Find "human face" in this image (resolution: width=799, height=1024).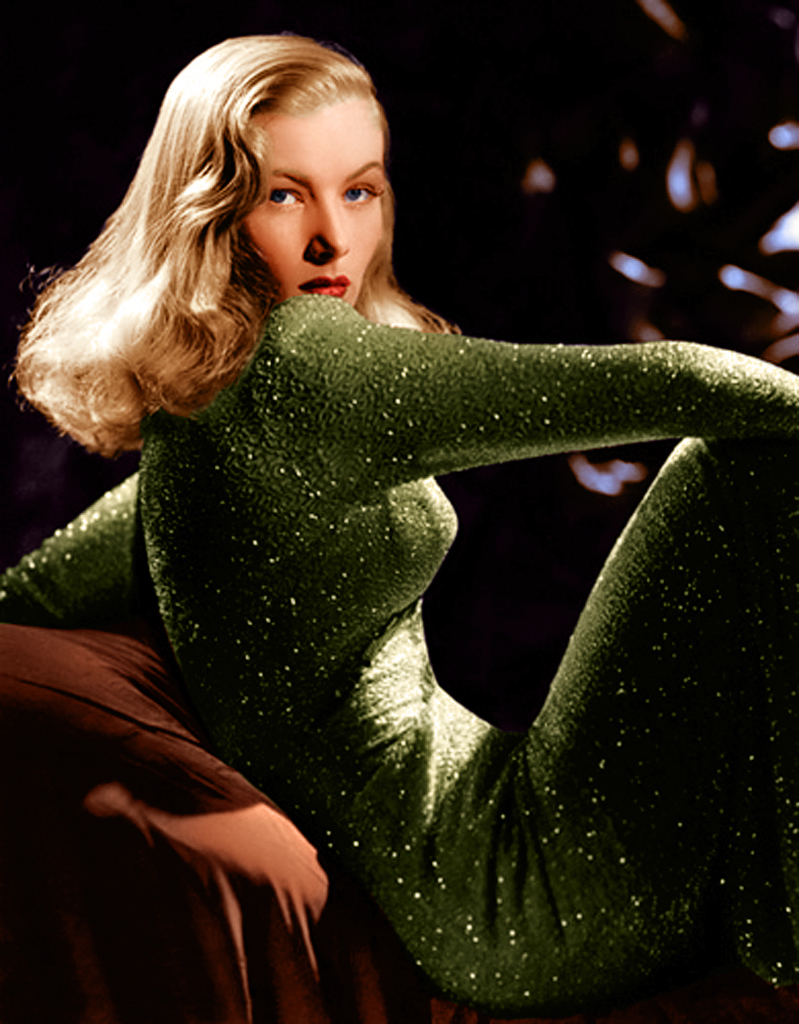
l=239, t=100, r=381, b=306.
